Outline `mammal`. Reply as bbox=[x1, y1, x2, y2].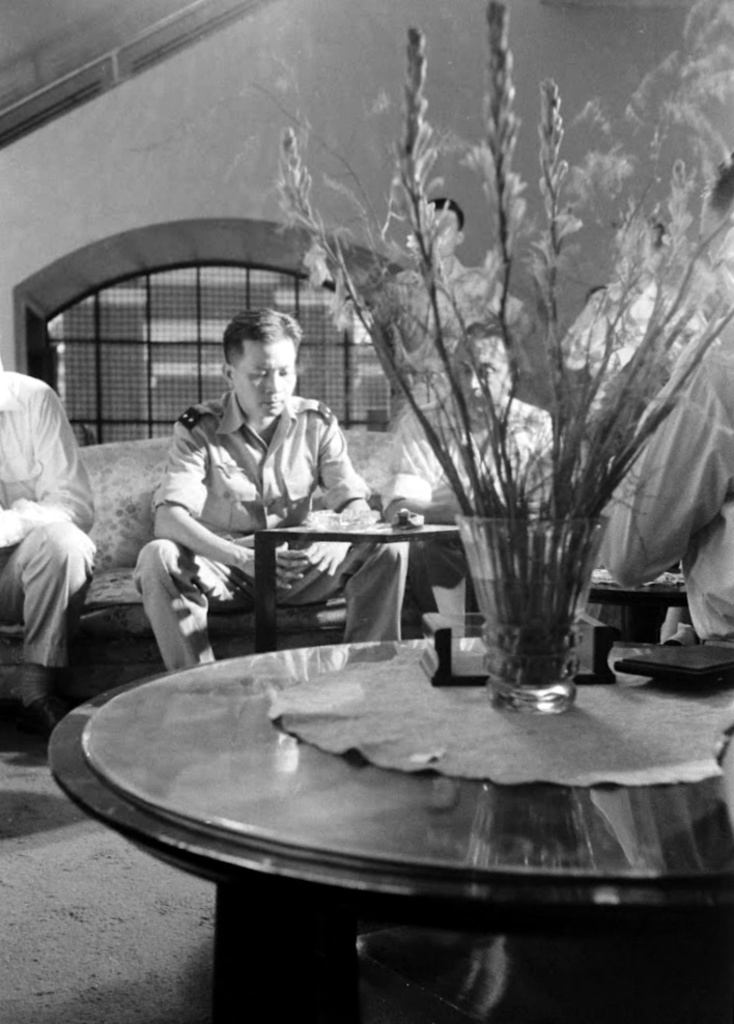
bbox=[0, 355, 100, 727].
